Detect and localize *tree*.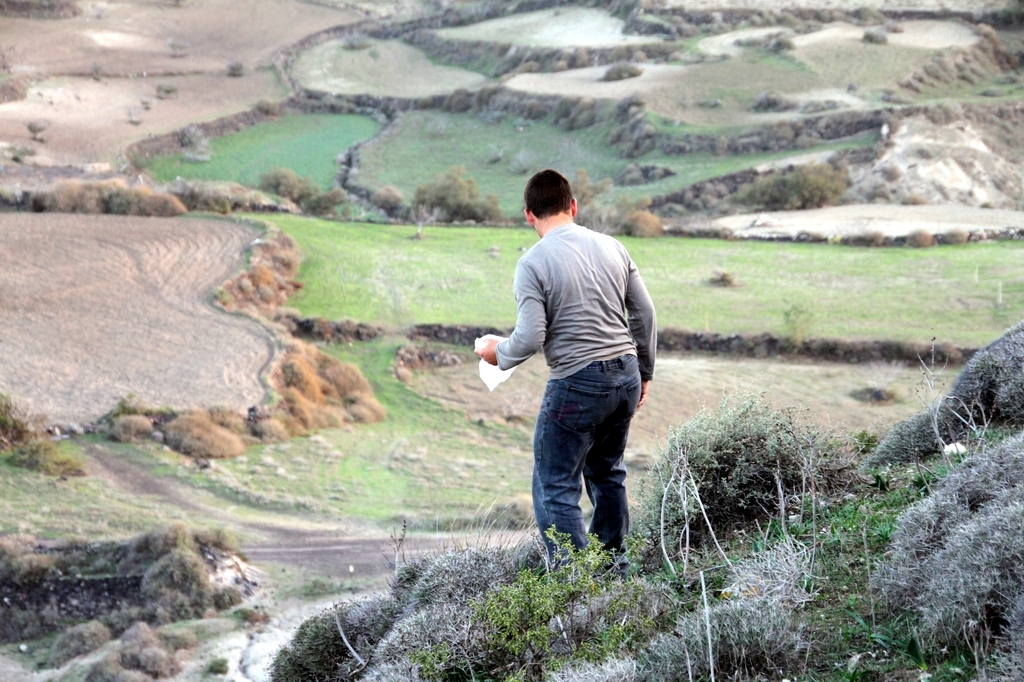
Localized at box=[416, 163, 500, 219].
